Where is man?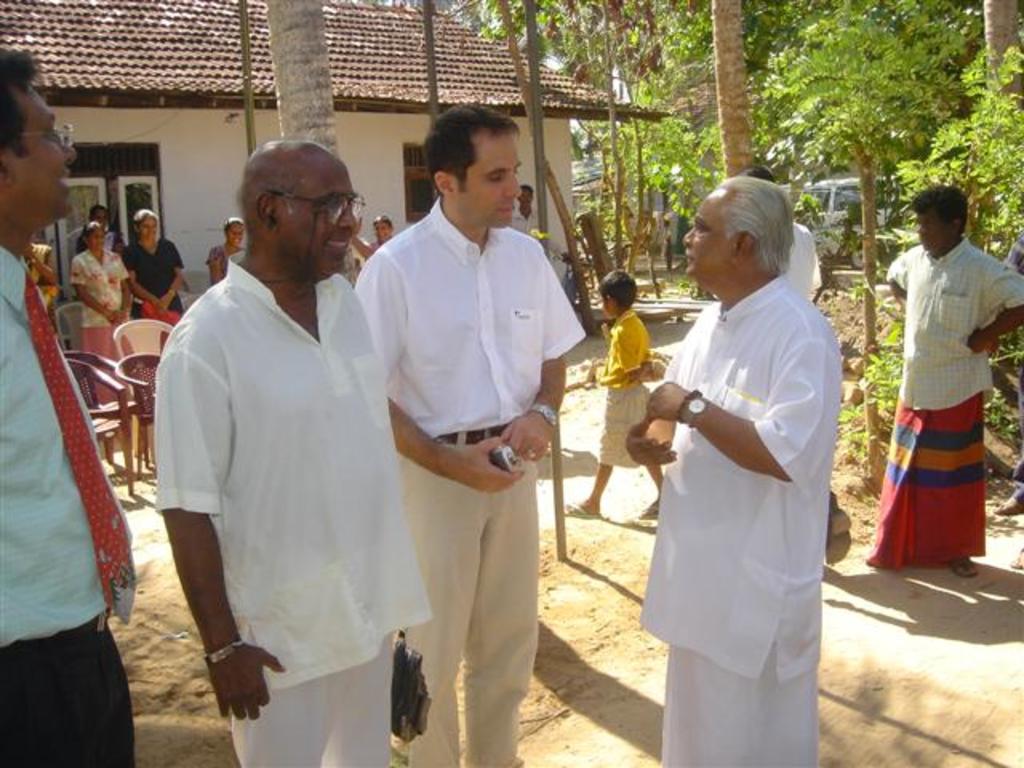
rect(0, 46, 150, 766).
